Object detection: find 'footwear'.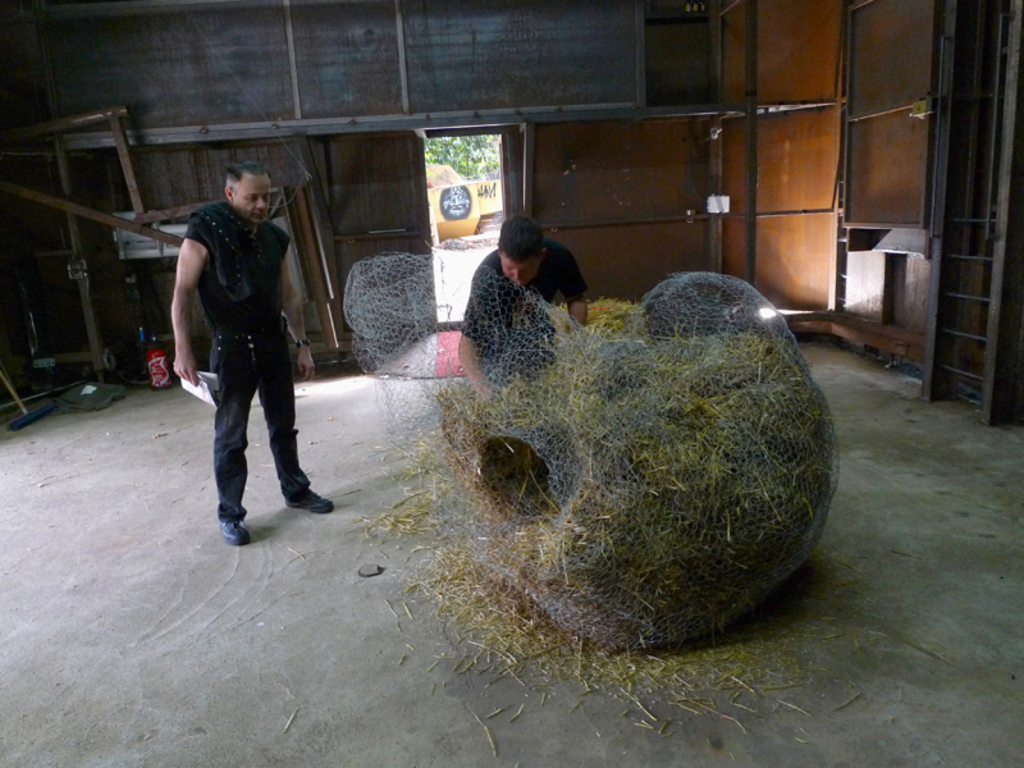
(left=221, top=517, right=246, bottom=547).
